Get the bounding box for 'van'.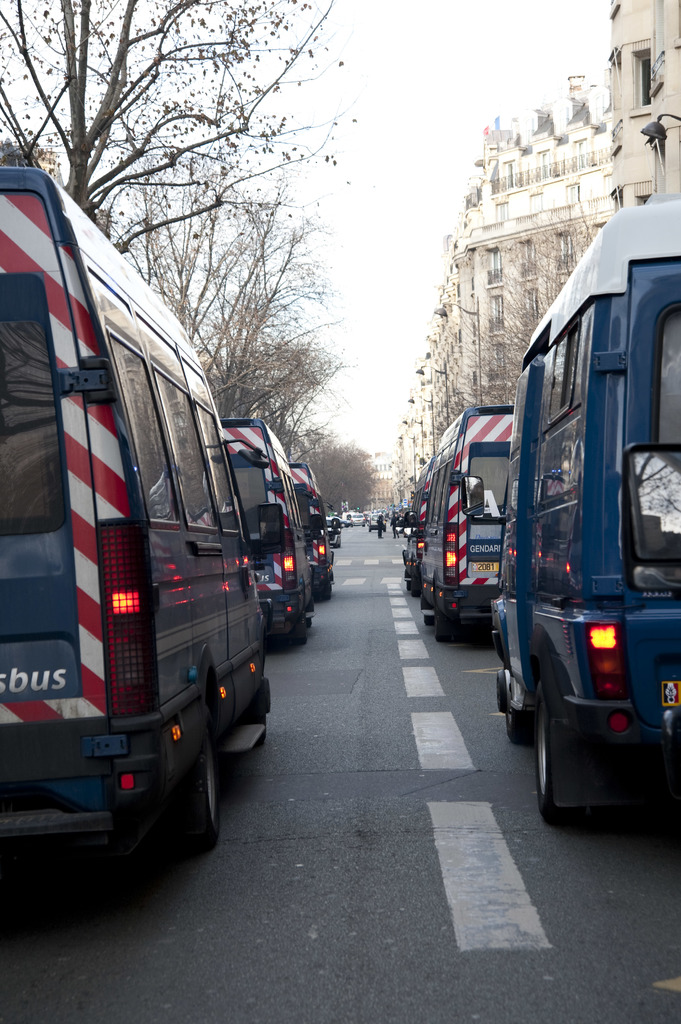
BBox(405, 398, 518, 646).
